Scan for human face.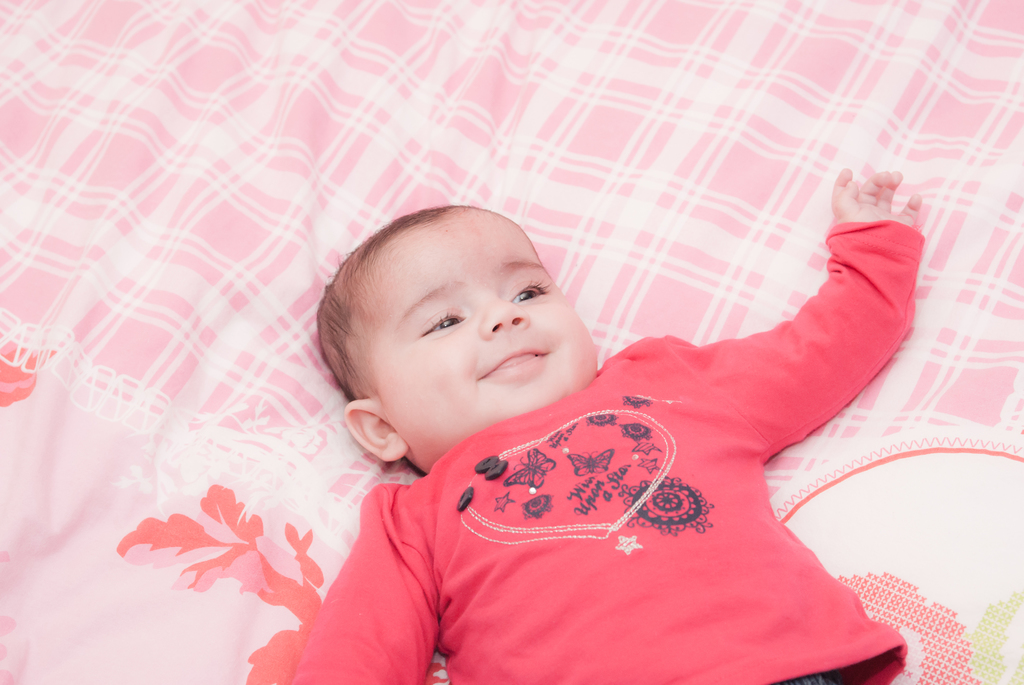
Scan result: (364, 201, 600, 450).
